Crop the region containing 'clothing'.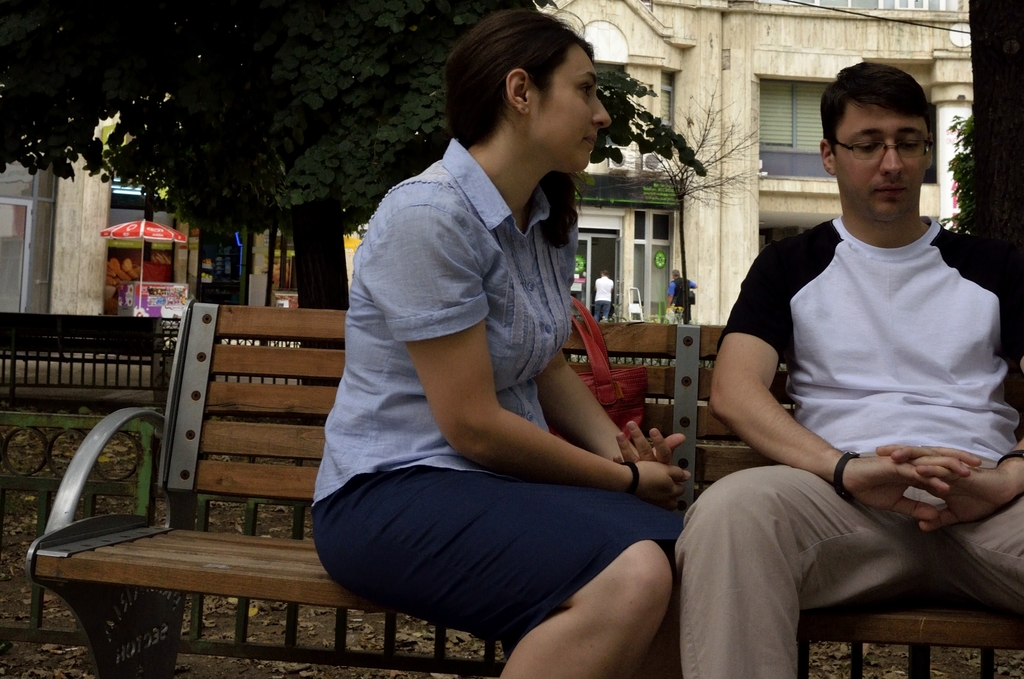
Crop region: x1=666, y1=270, x2=700, y2=320.
